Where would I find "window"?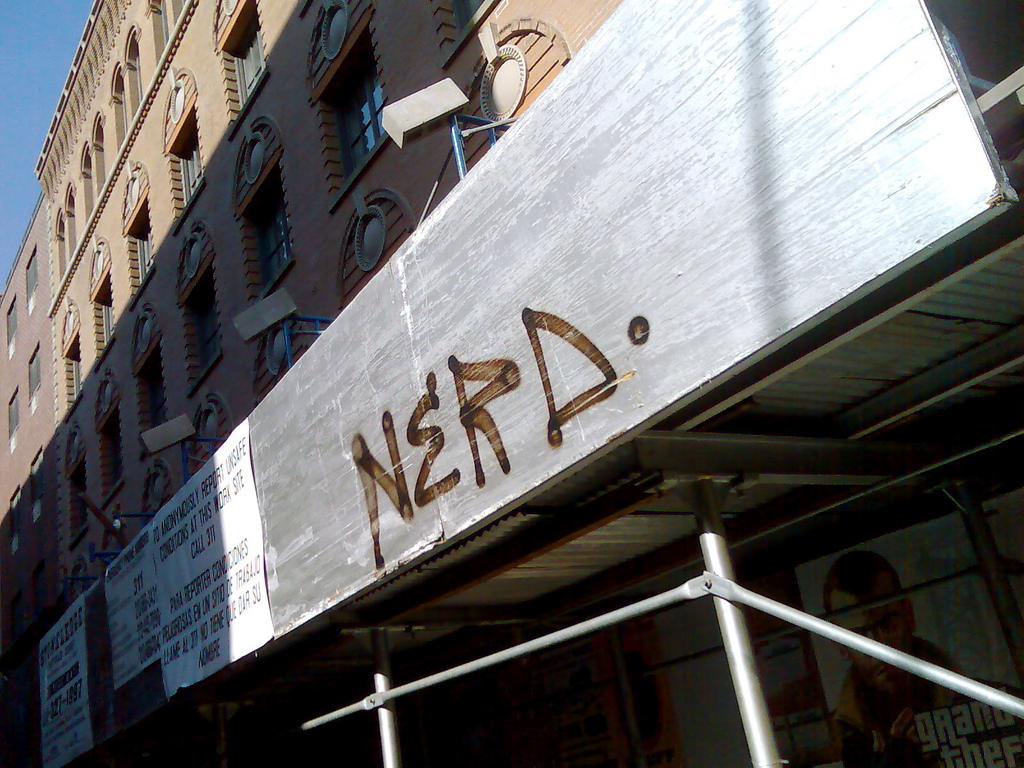
At region(71, 428, 90, 549).
